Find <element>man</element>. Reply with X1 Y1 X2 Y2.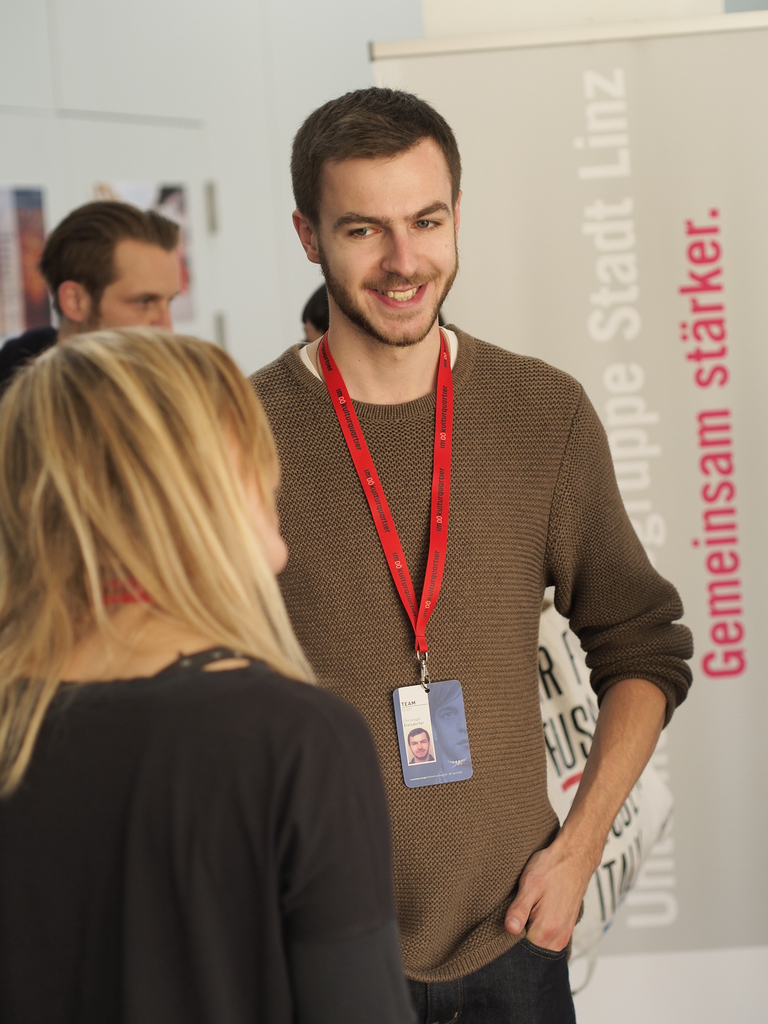
214 72 684 999.
